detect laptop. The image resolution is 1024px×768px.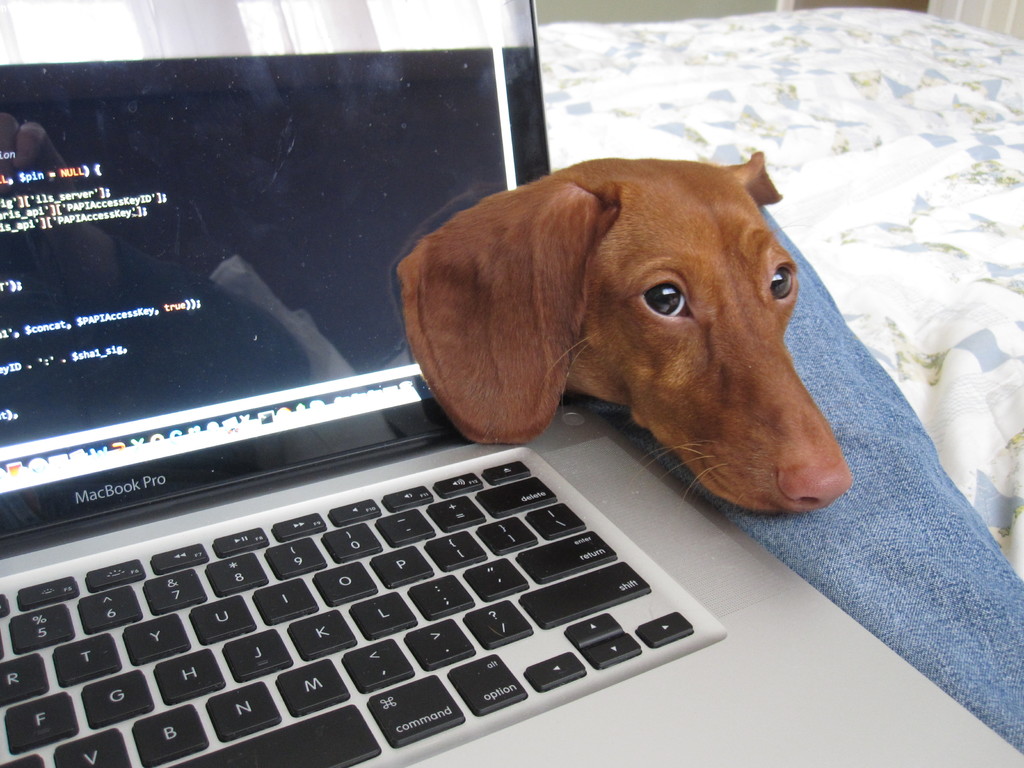
0 0 1023 767.
